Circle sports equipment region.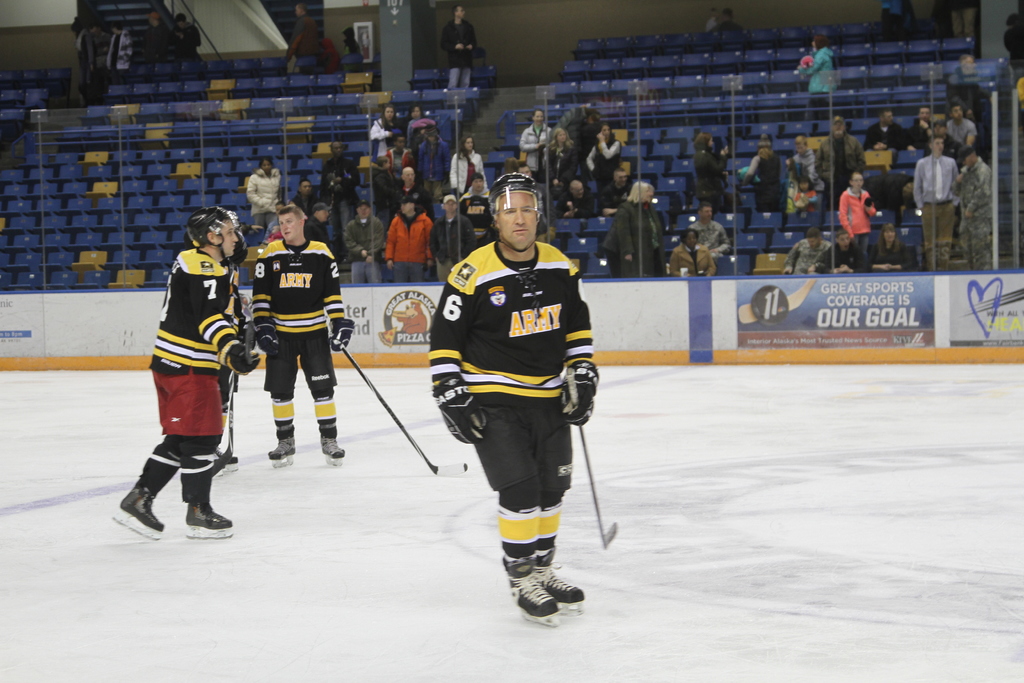
Region: select_region(562, 360, 601, 427).
